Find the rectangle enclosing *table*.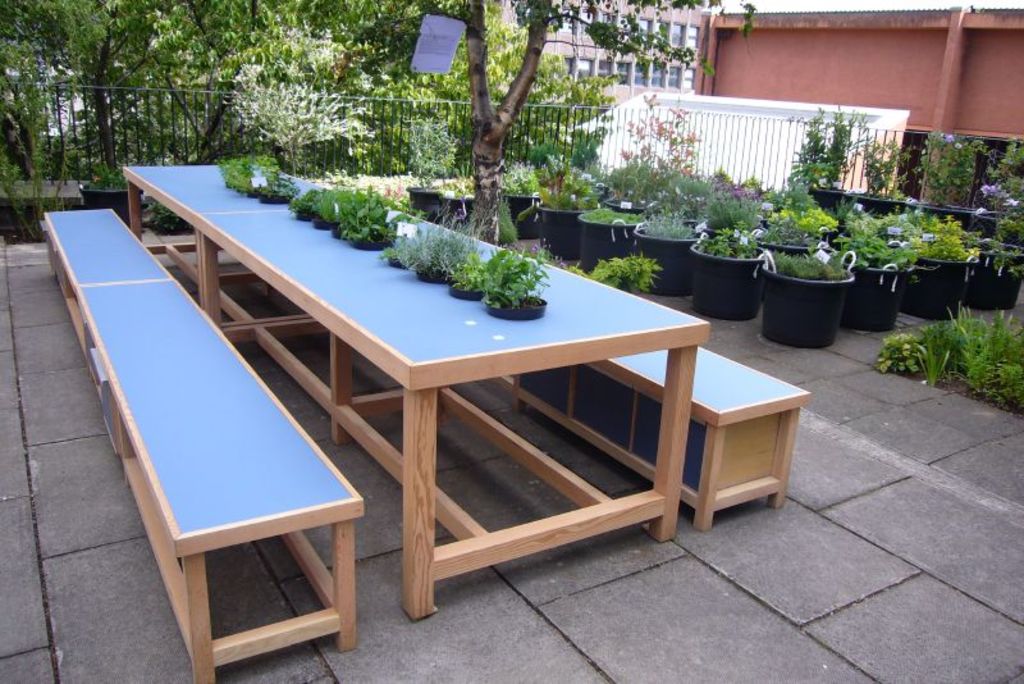
left=179, top=232, right=728, bottom=596.
